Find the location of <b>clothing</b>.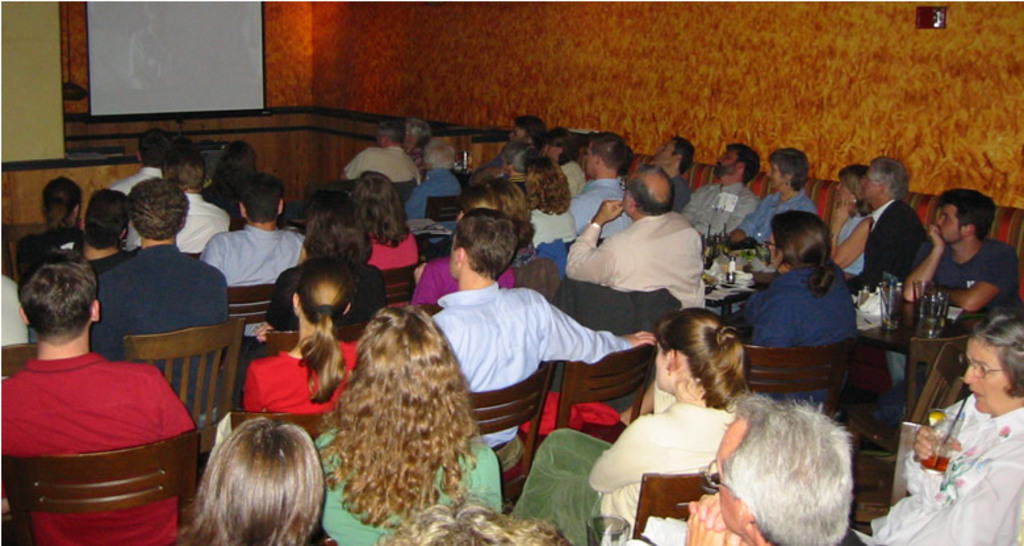
Location: bbox=(735, 267, 886, 409).
